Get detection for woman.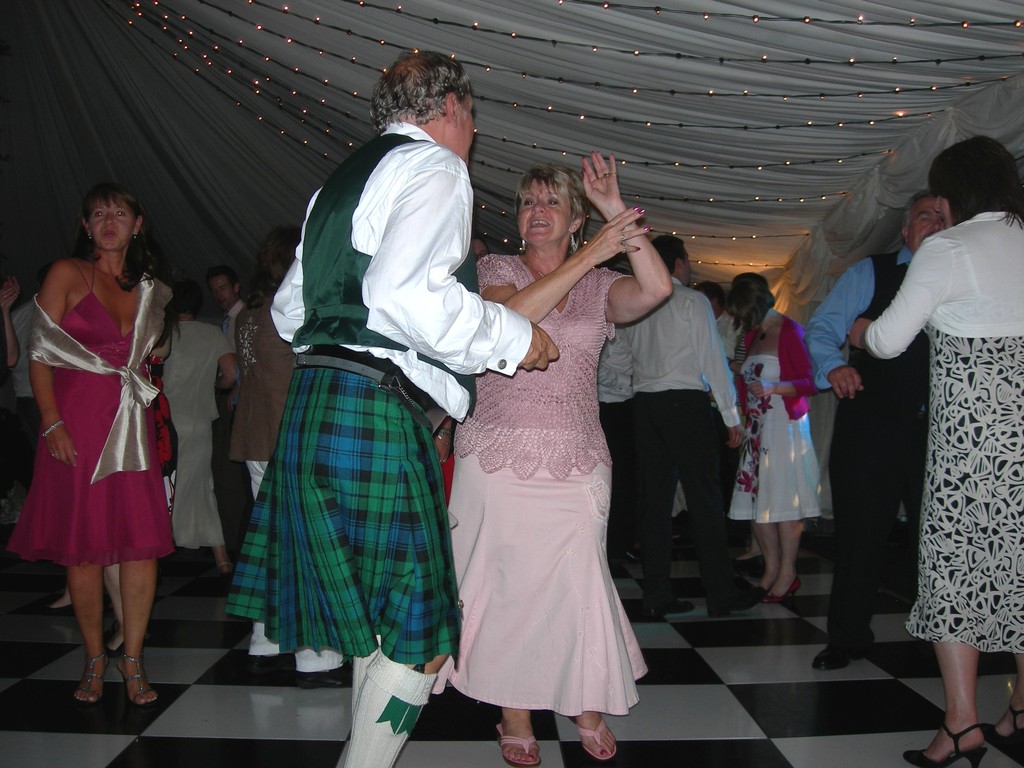
Detection: (19, 175, 188, 676).
